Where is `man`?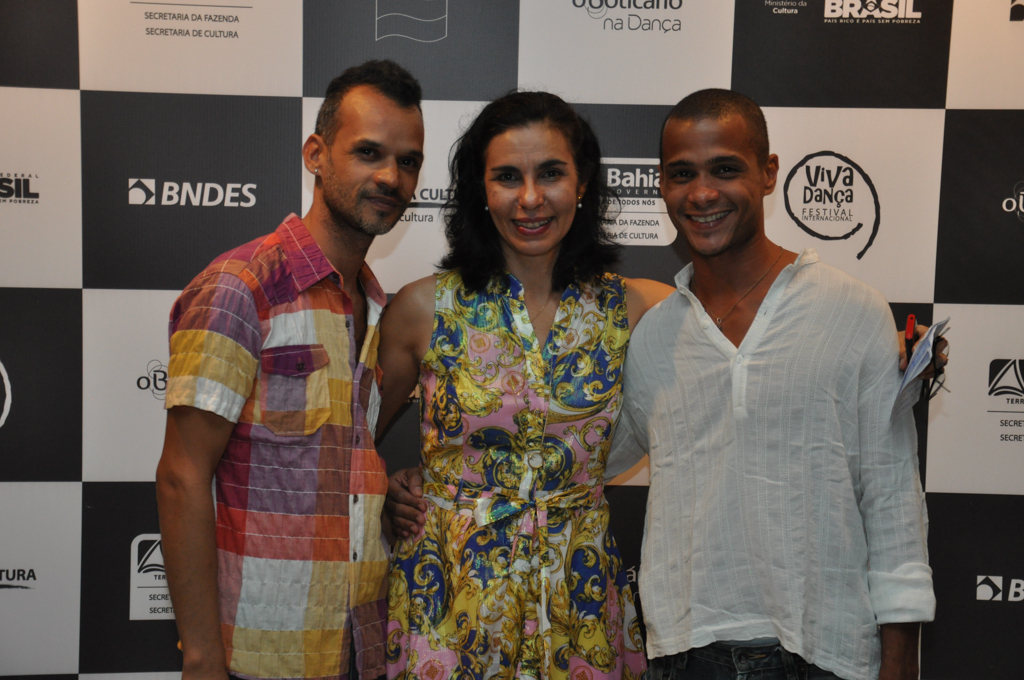
[left=610, top=82, right=944, bottom=672].
